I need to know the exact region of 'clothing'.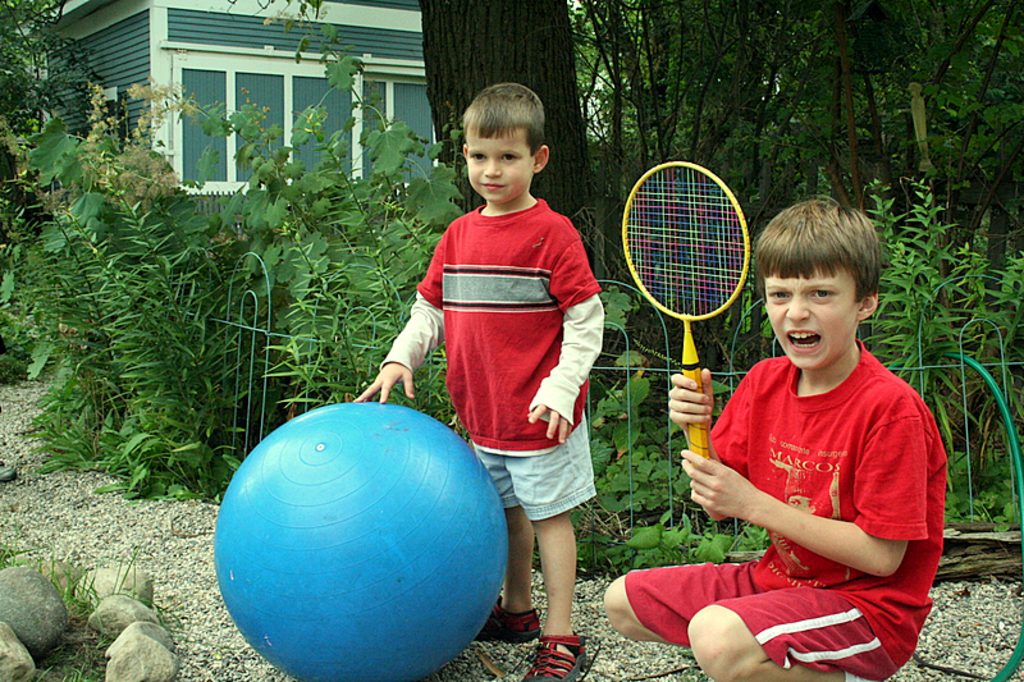
Region: left=372, top=196, right=604, bottom=528.
